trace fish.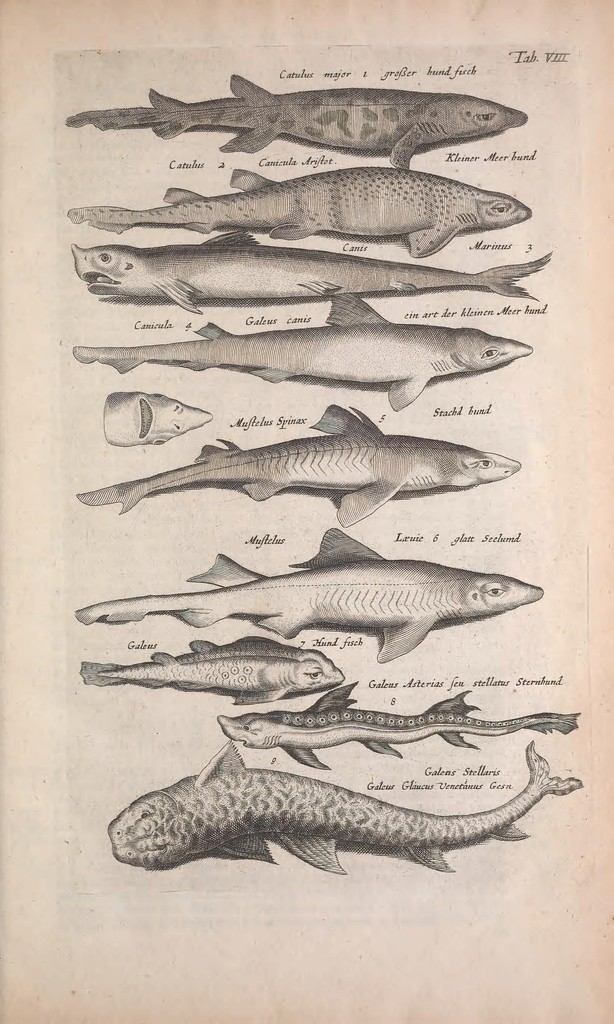
Traced to 68/294/533/412.
